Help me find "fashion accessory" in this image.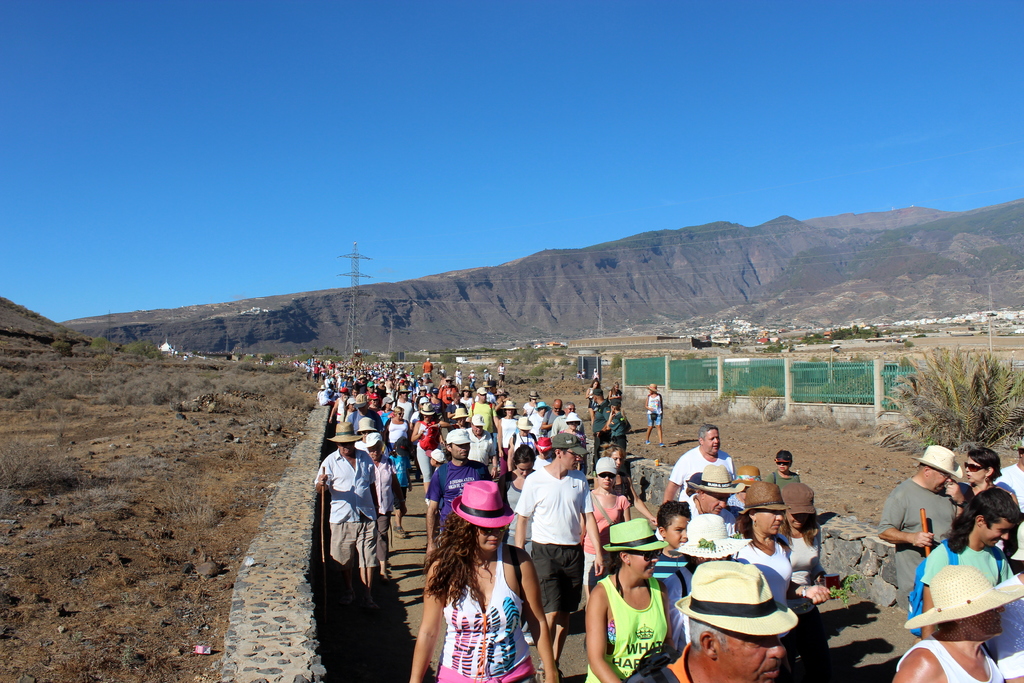
Found it: (459,386,472,390).
